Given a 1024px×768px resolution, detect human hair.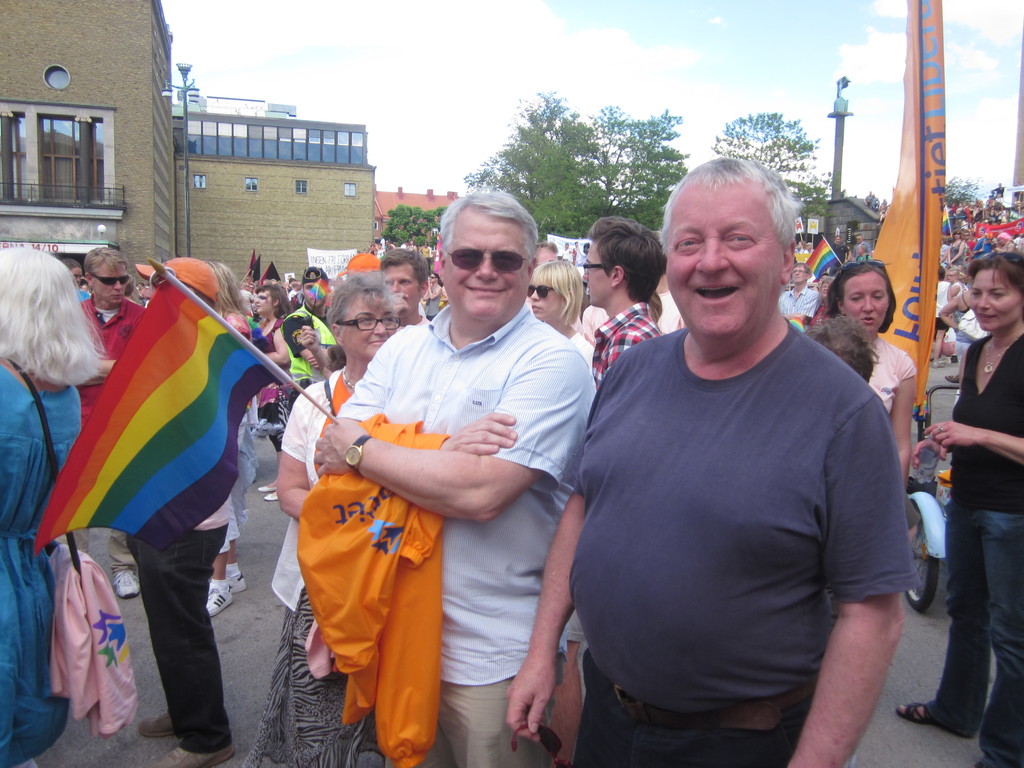
120/274/135/295.
